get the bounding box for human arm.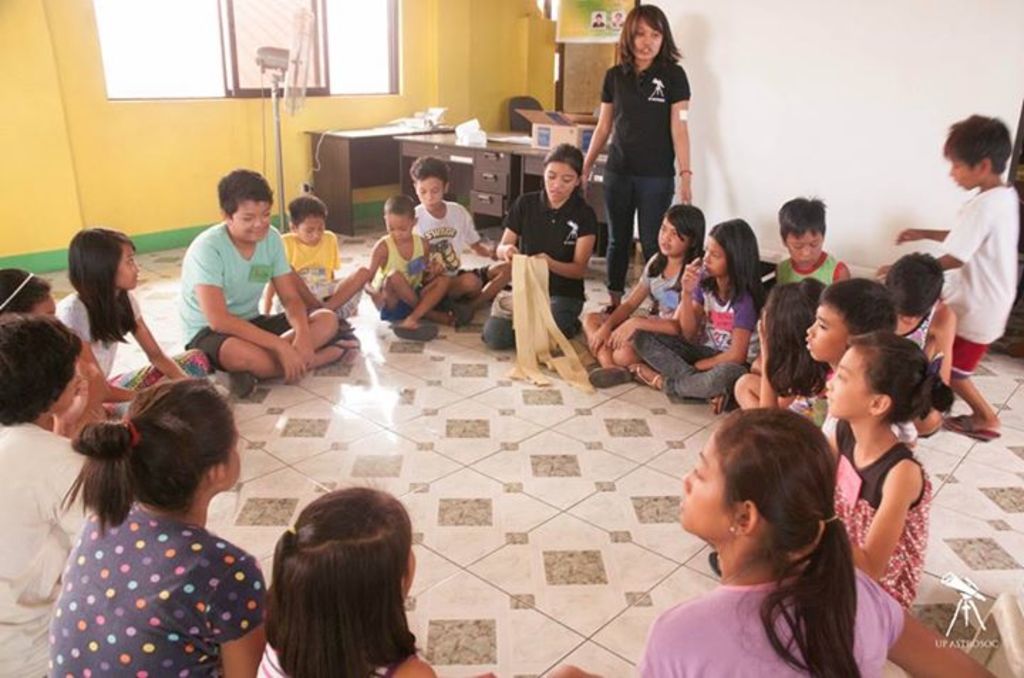
select_region(610, 301, 680, 353).
